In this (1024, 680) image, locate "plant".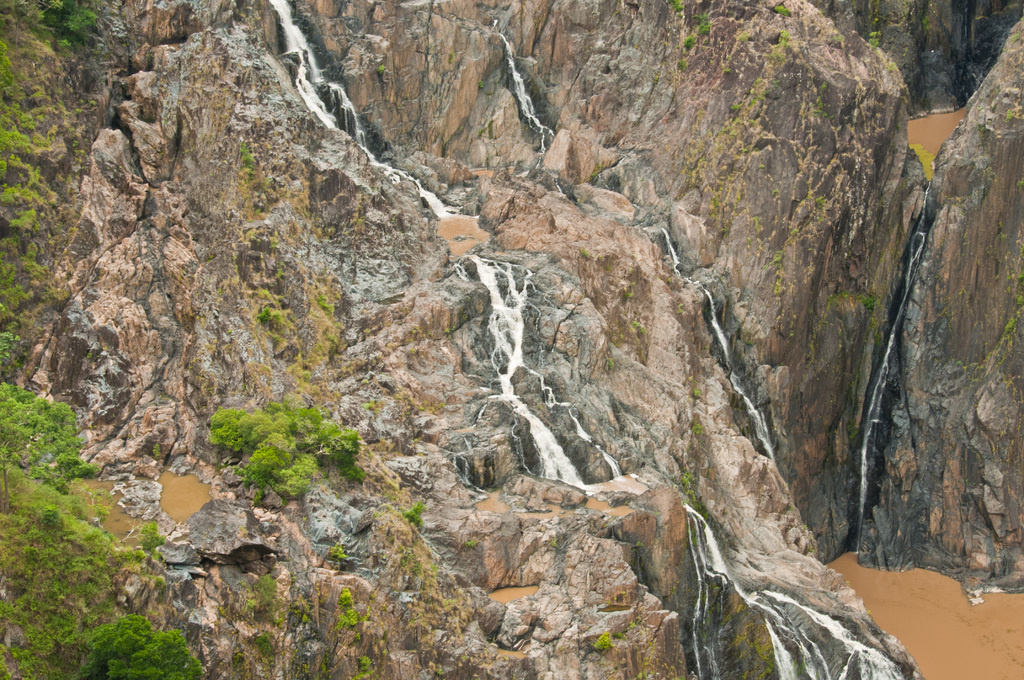
Bounding box: left=360, top=376, right=371, bottom=387.
